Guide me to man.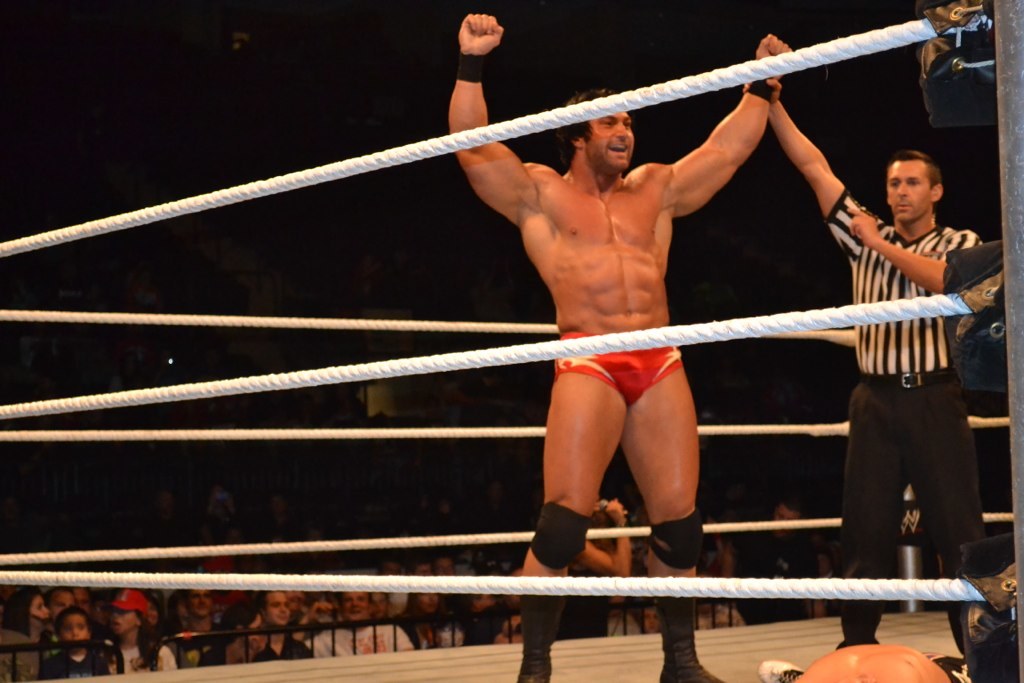
Guidance: <box>73,587,96,616</box>.
